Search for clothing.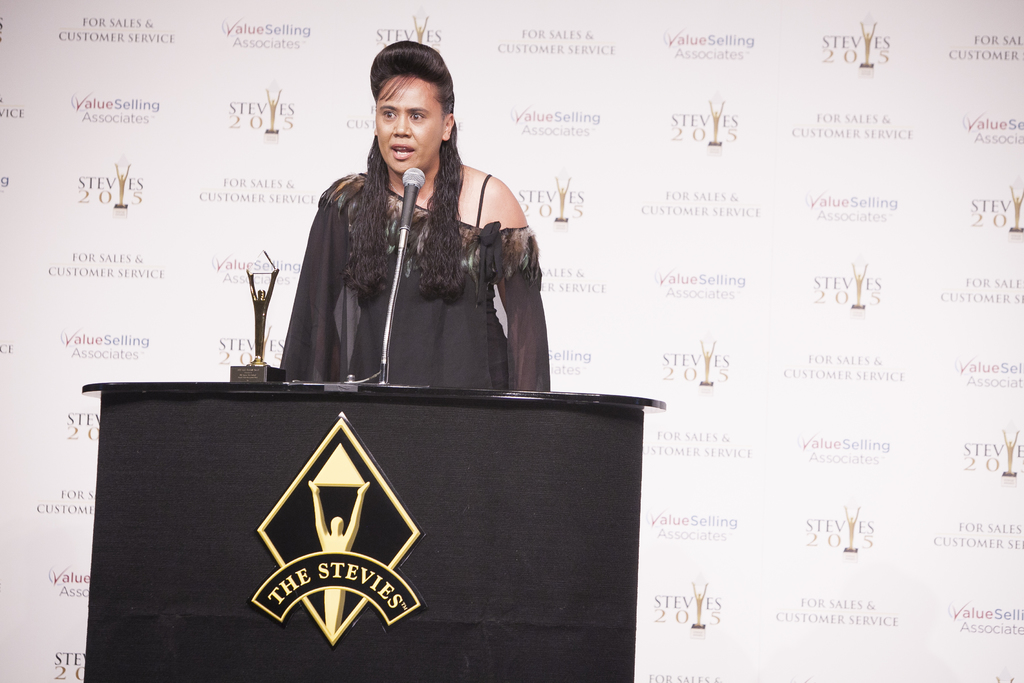
Found at detection(287, 191, 557, 420).
